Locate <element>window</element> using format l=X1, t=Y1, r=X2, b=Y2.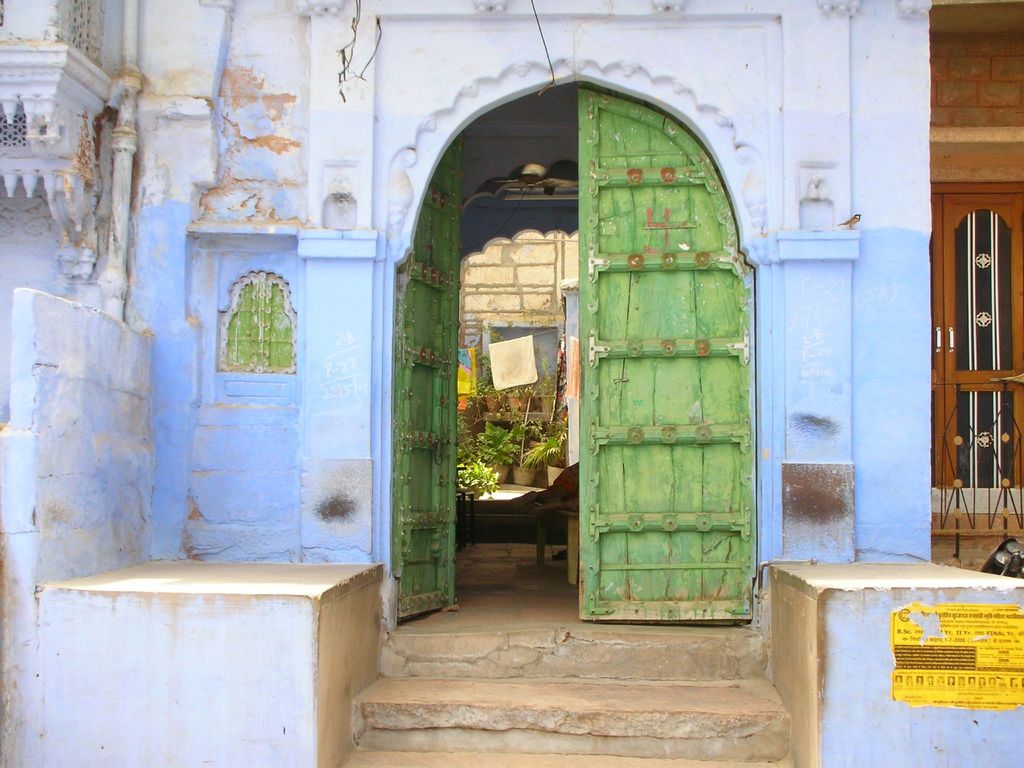
l=927, t=164, r=1023, b=532.
